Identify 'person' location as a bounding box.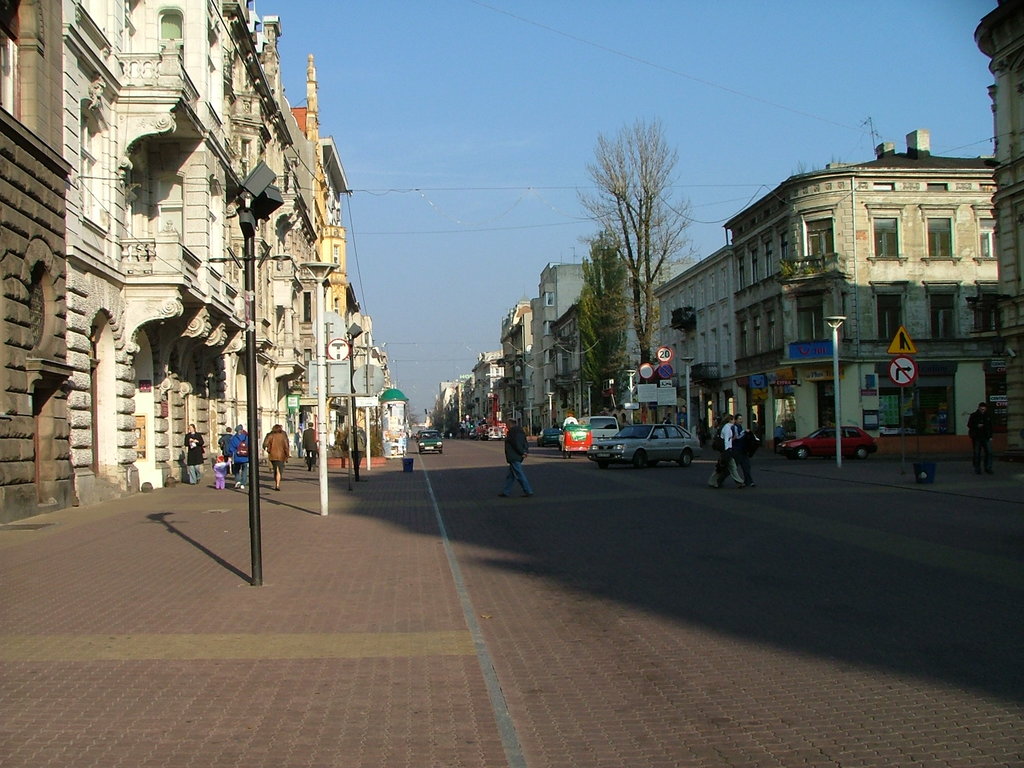
<bbox>175, 422, 201, 488</bbox>.
